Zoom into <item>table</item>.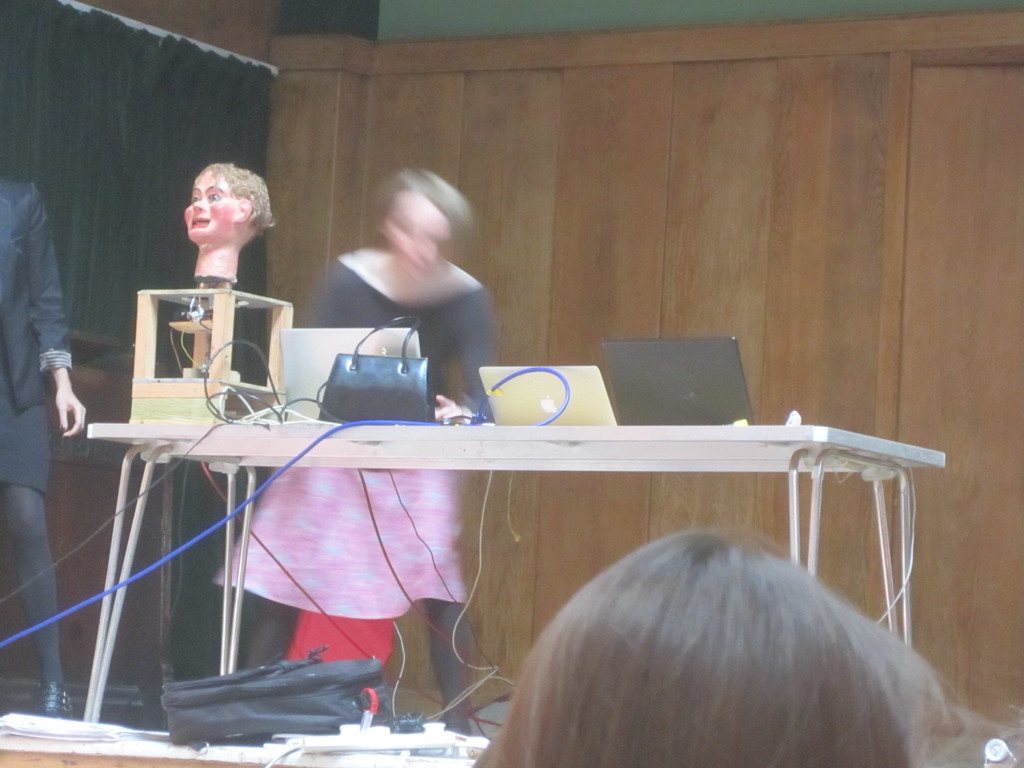
Zoom target: crop(82, 423, 945, 720).
